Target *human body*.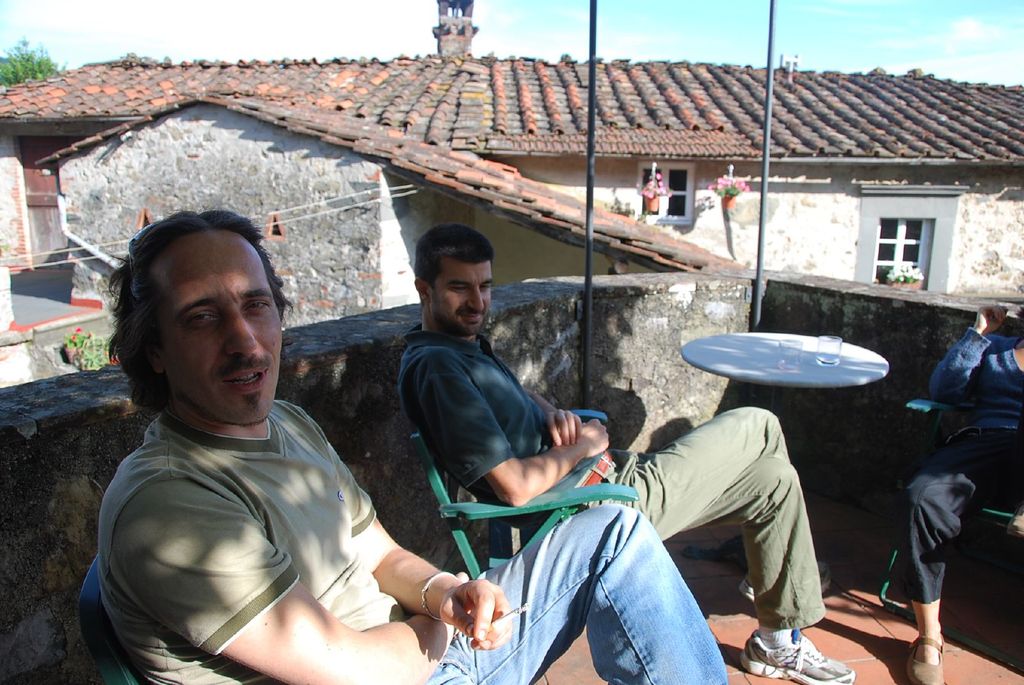
Target region: 390 228 860 683.
